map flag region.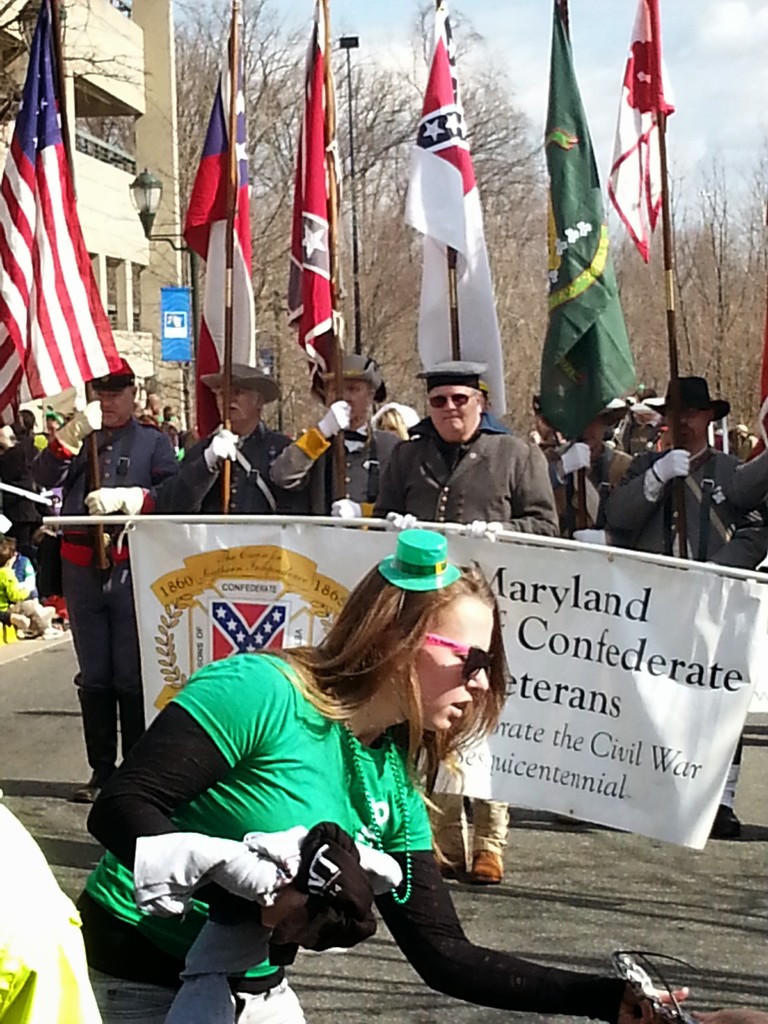
Mapped to 1:104:110:422.
